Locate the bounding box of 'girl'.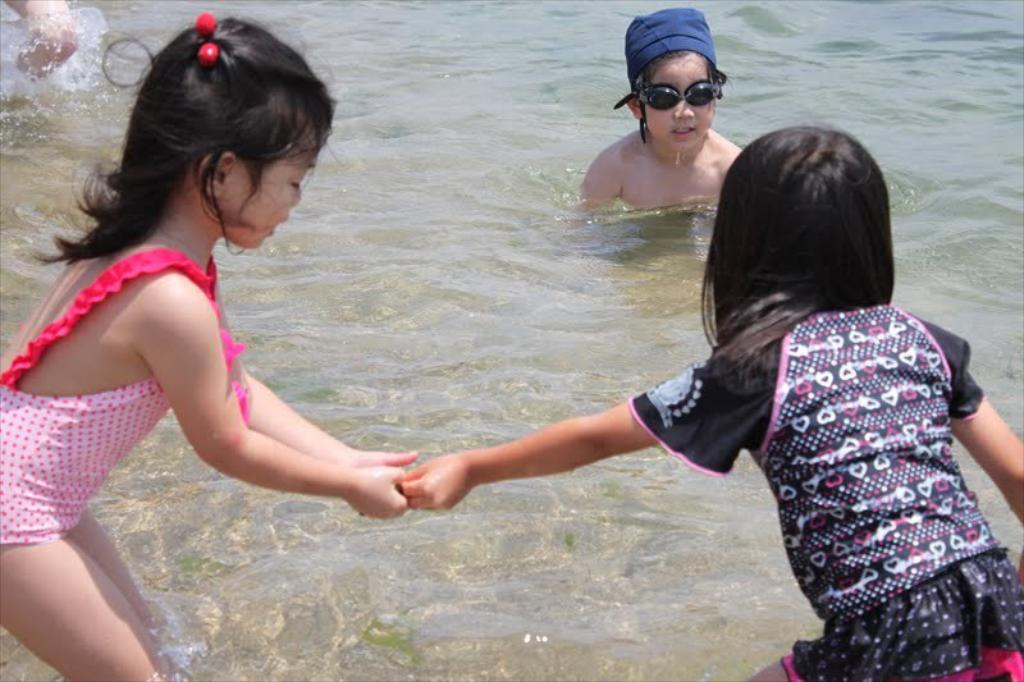
Bounding box: {"left": 413, "top": 115, "right": 1023, "bottom": 681}.
